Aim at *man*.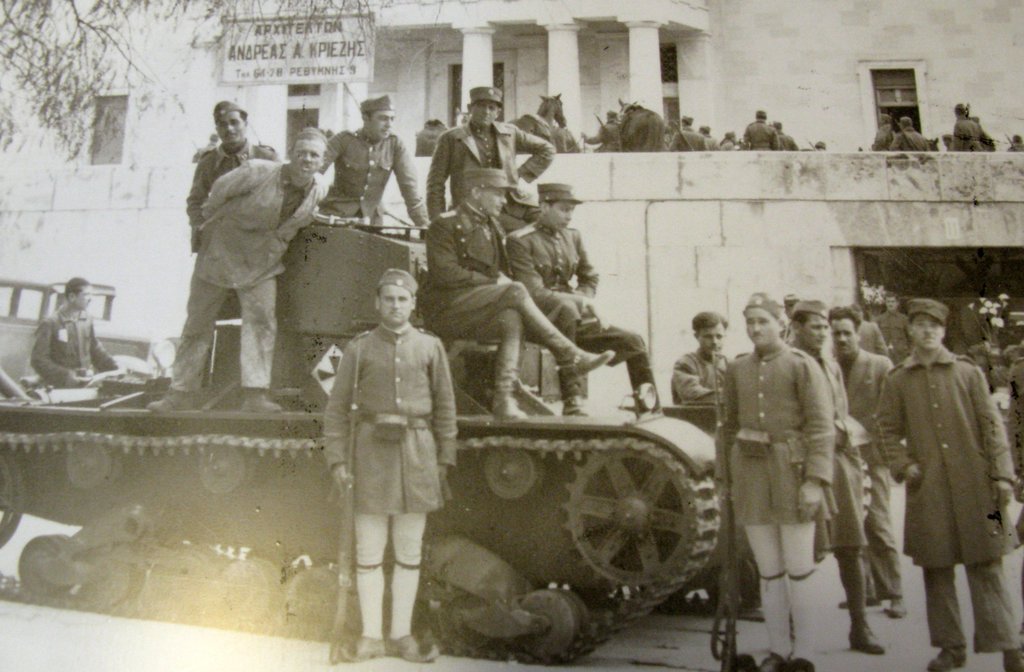
Aimed at 28,273,118,392.
